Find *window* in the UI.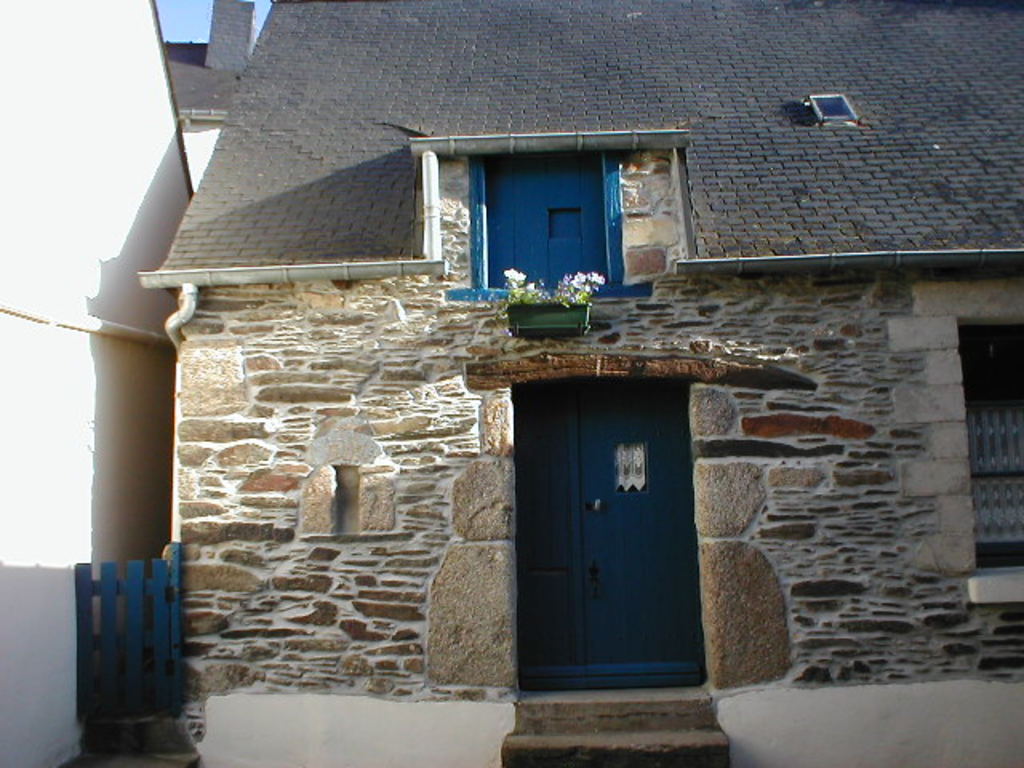
UI element at bbox=[893, 278, 1022, 568].
